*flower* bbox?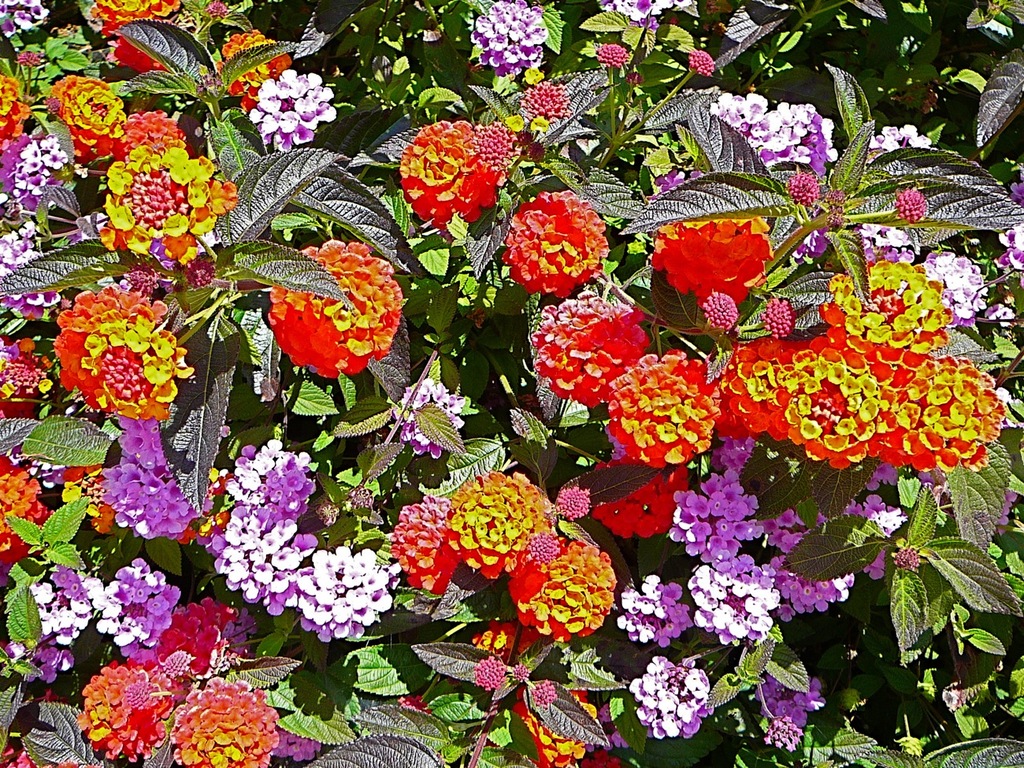
Rect(520, 83, 575, 123)
